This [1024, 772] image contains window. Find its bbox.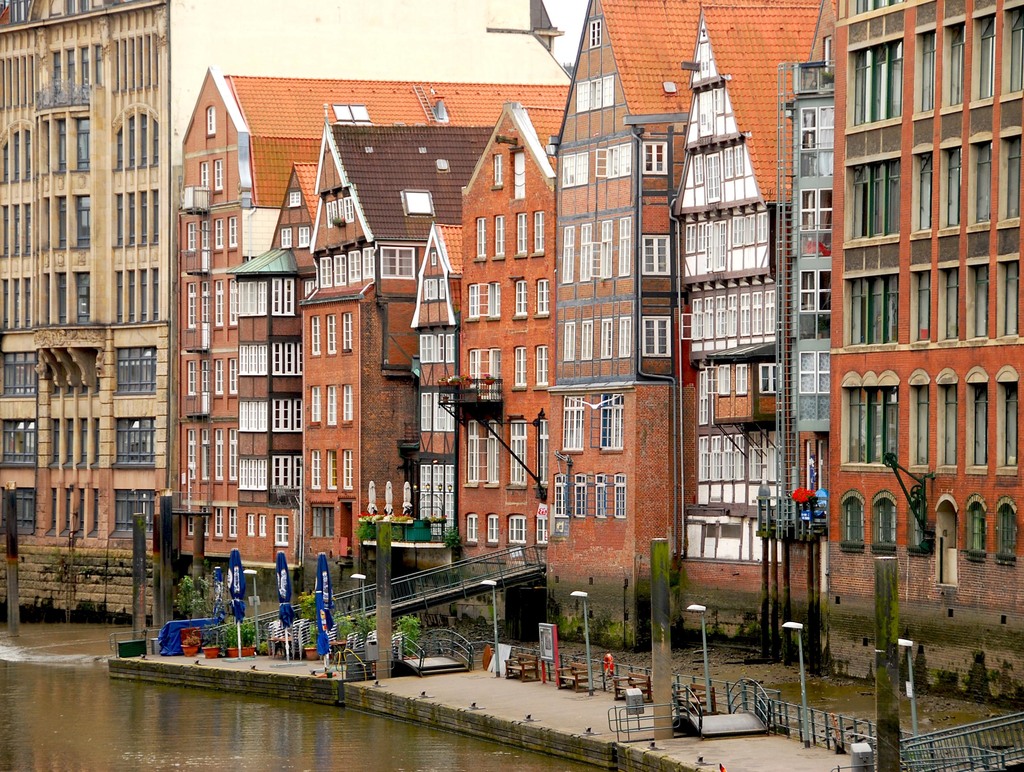
476,218,486,260.
